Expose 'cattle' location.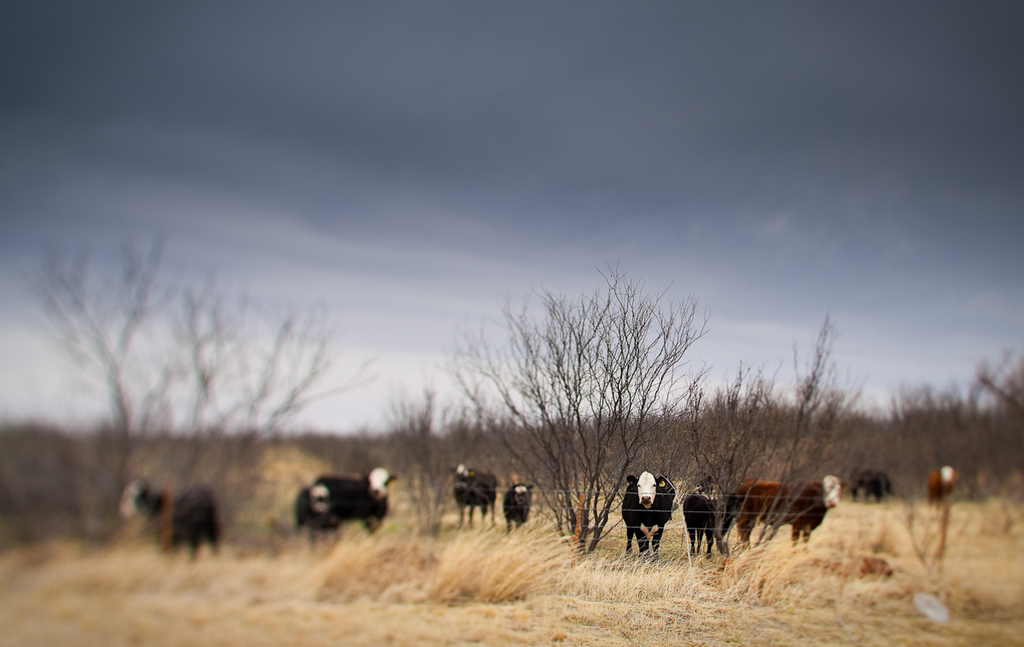
Exposed at <bbox>919, 464, 956, 508</bbox>.
